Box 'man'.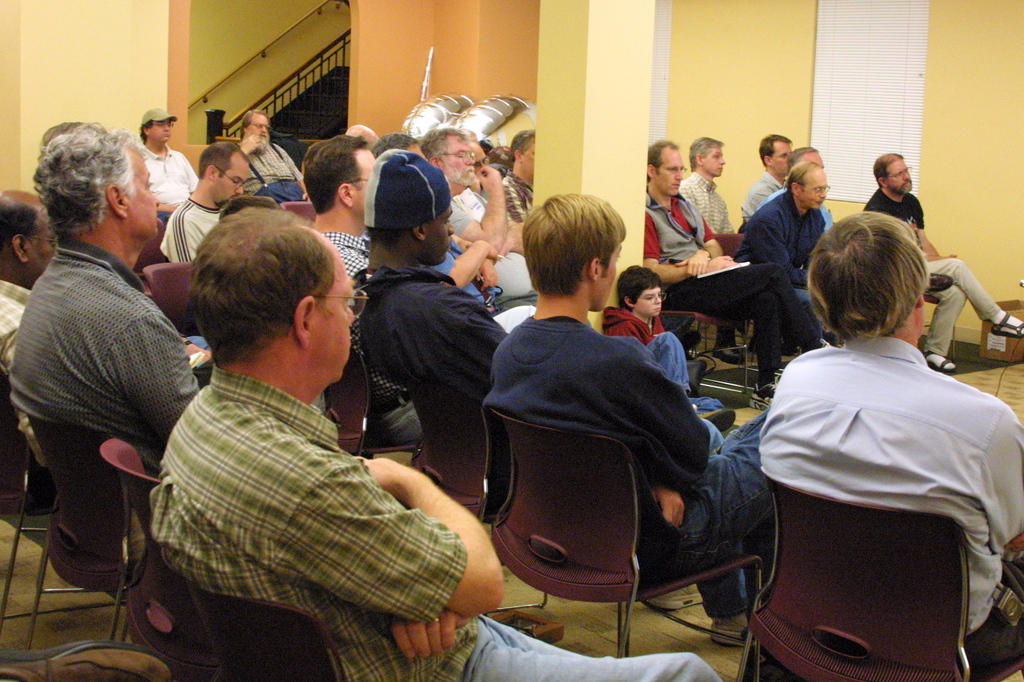
box(138, 106, 199, 220).
